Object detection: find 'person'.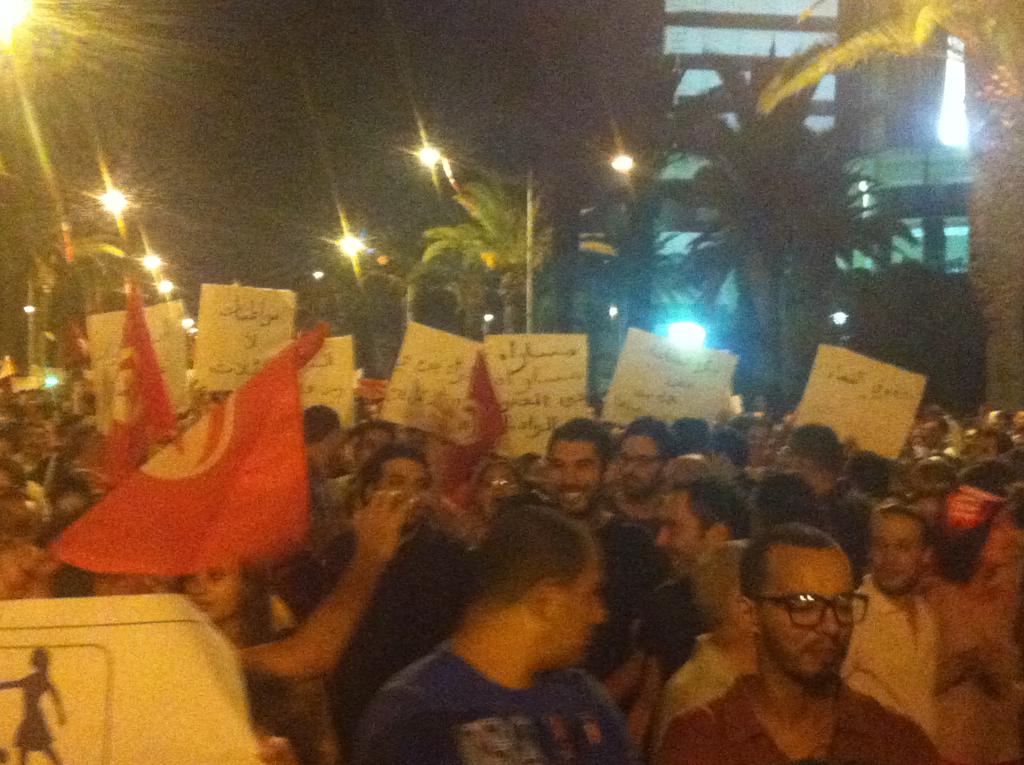
rect(666, 497, 912, 764).
